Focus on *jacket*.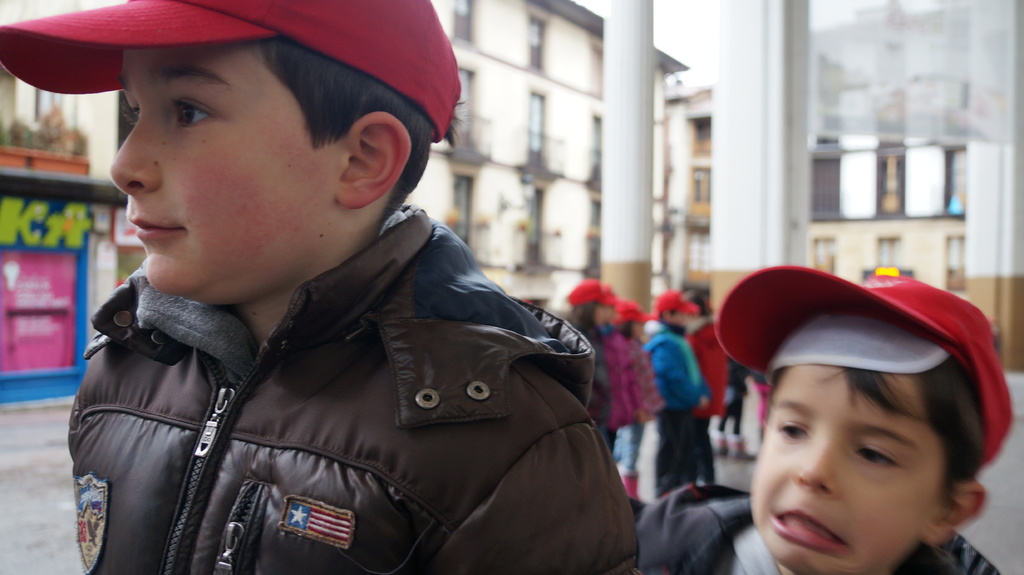
Focused at [612, 324, 666, 424].
